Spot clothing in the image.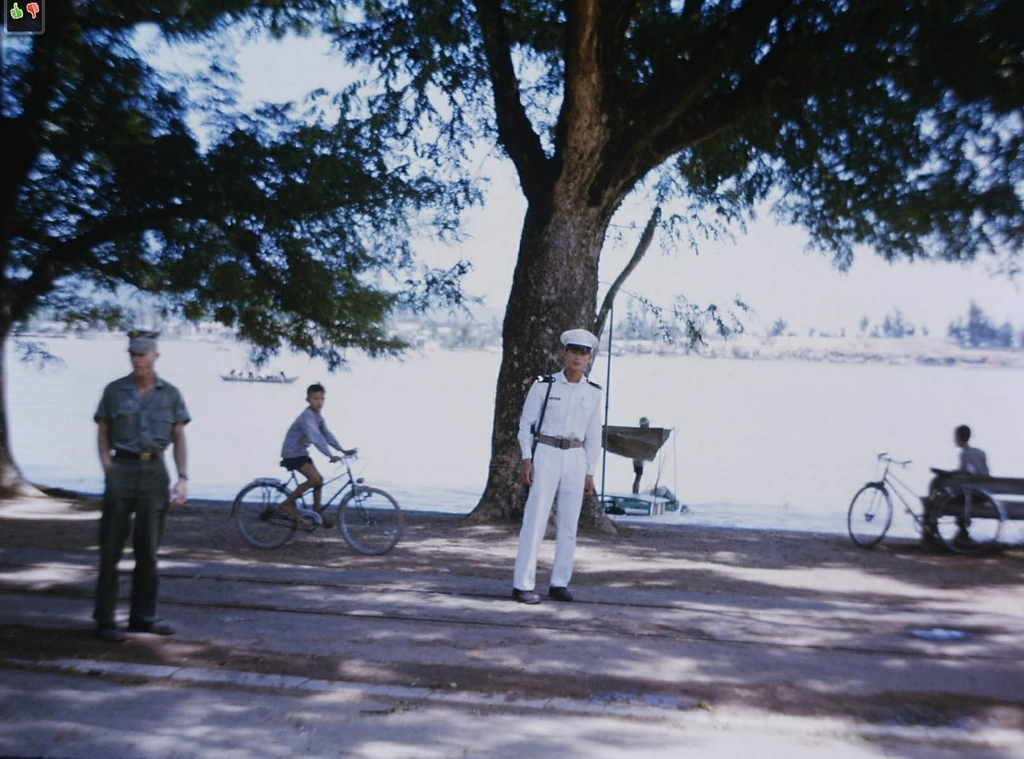
clothing found at box=[278, 398, 351, 472].
